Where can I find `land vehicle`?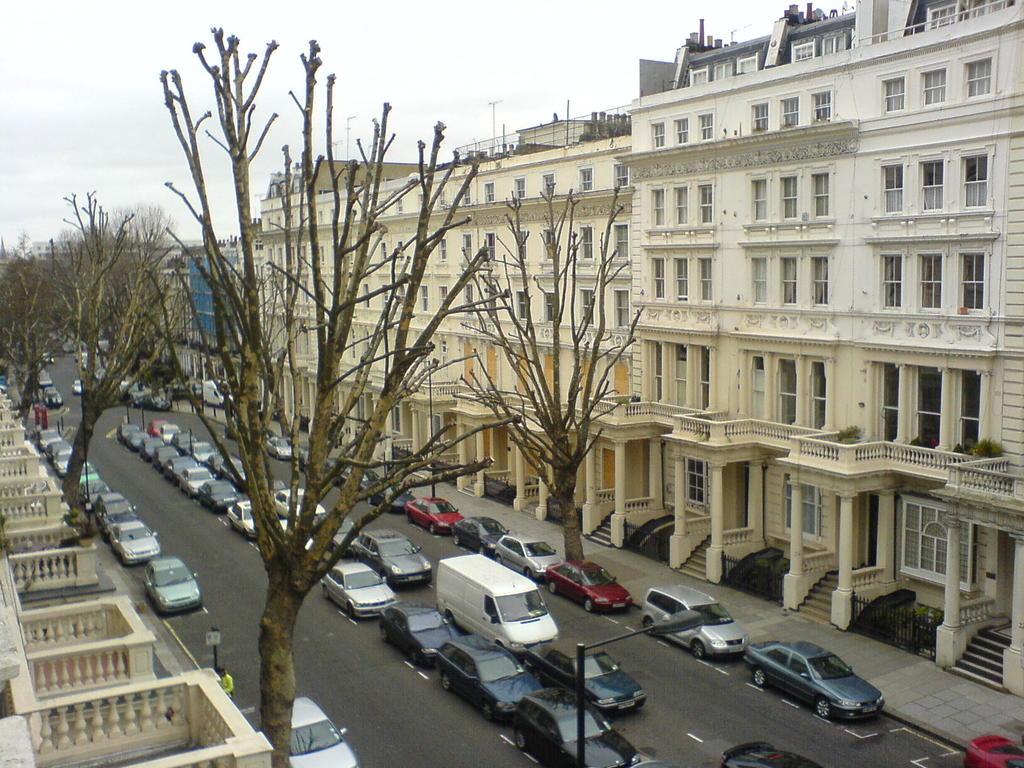
You can find it at left=192, top=445, right=211, bottom=457.
